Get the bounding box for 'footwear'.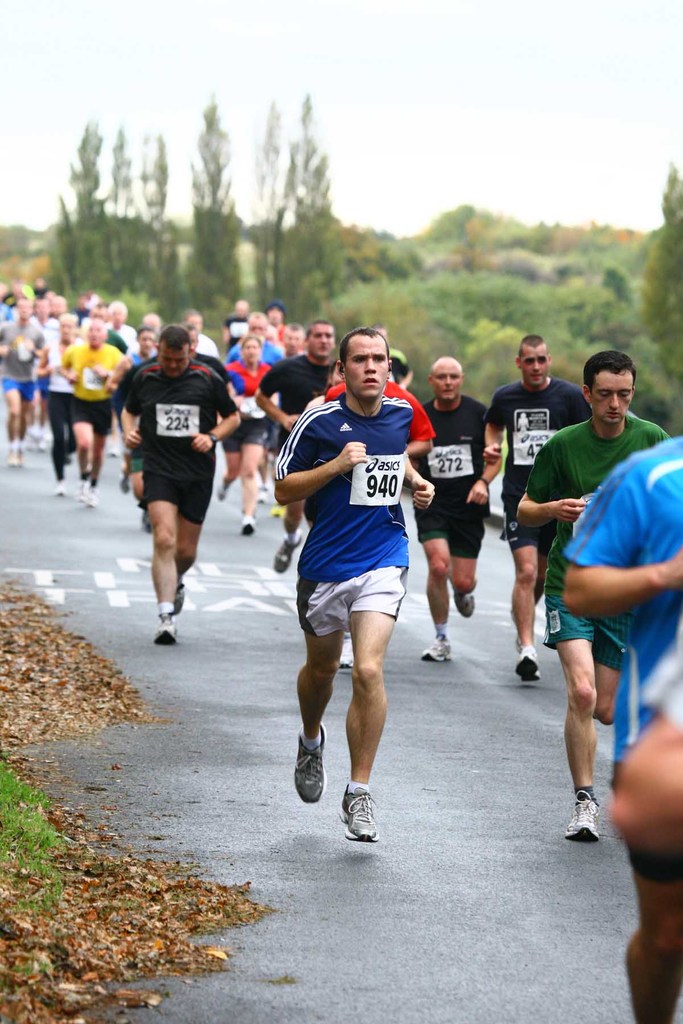
[left=214, top=475, right=230, bottom=503].
